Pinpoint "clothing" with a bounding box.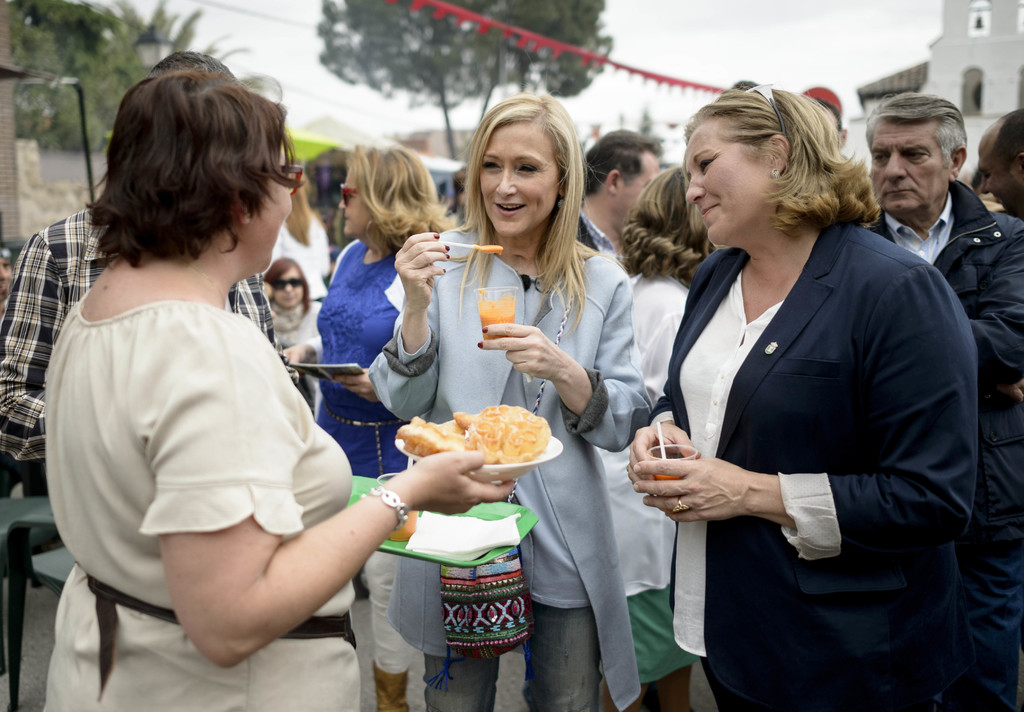
(329, 249, 404, 482).
